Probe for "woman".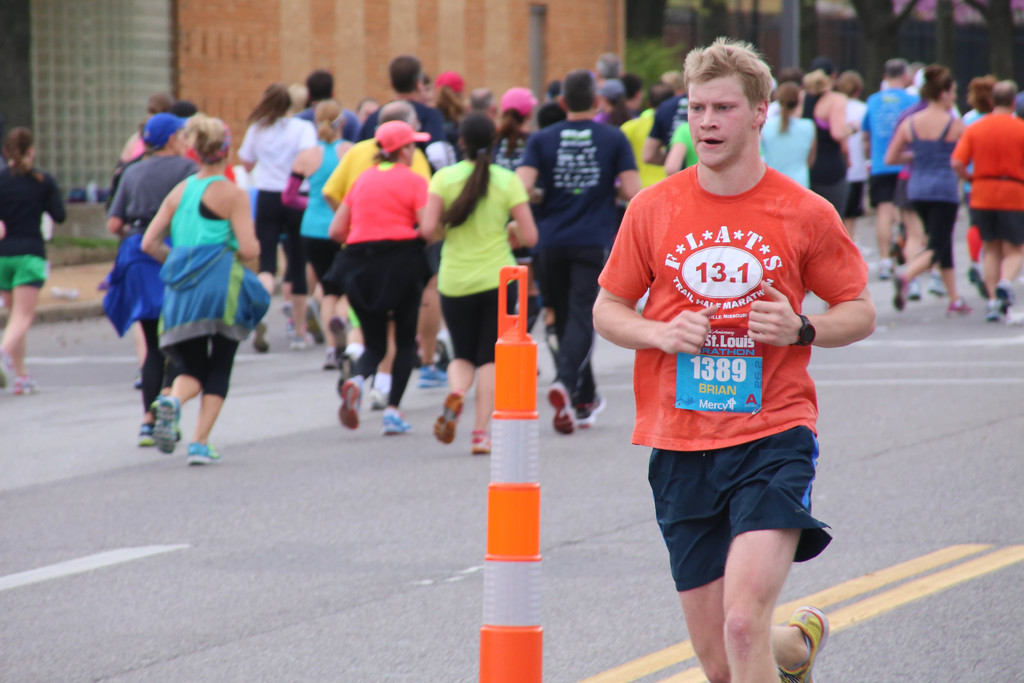
Probe result: box(317, 119, 437, 438).
